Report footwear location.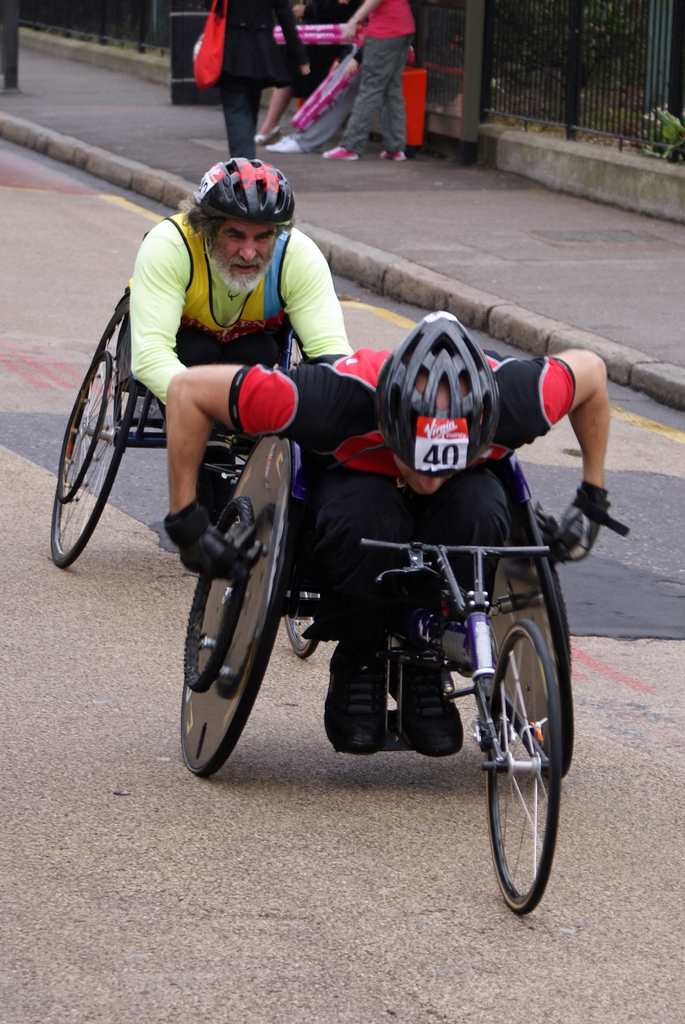
Report: <bbox>388, 648, 475, 756</bbox>.
